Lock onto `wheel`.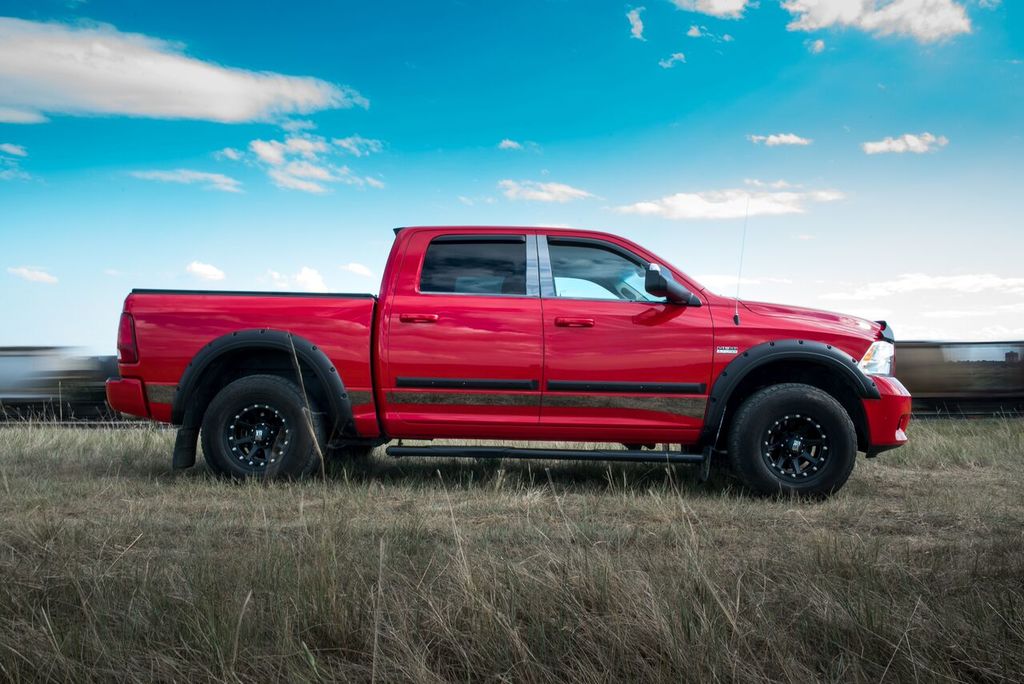
Locked: pyautogui.locateOnScreen(734, 382, 862, 506).
